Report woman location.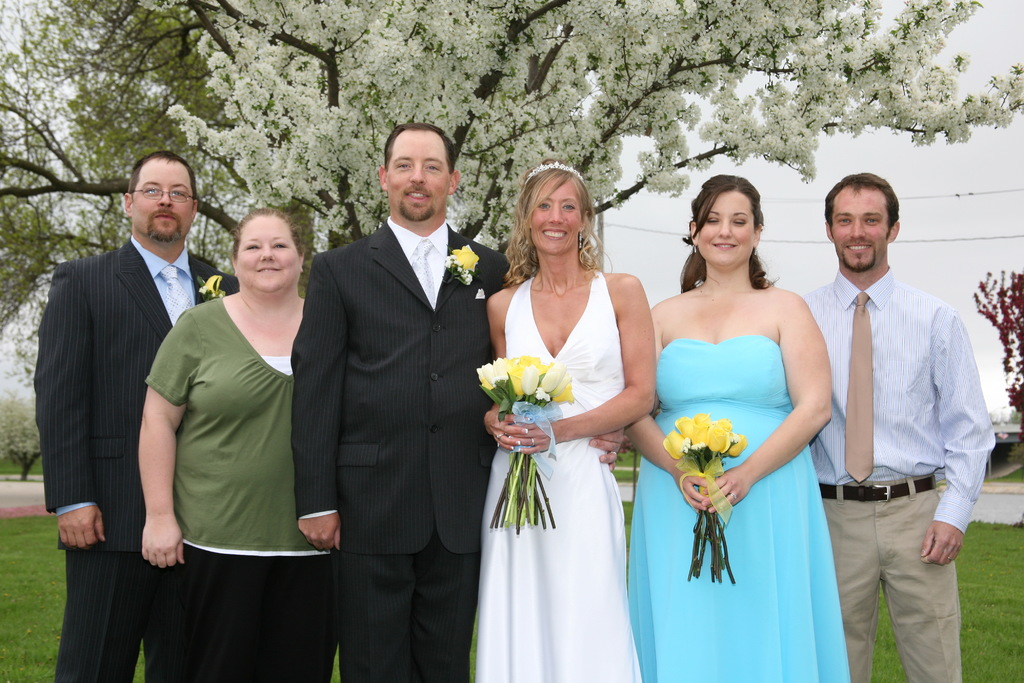
Report: (623,174,854,682).
